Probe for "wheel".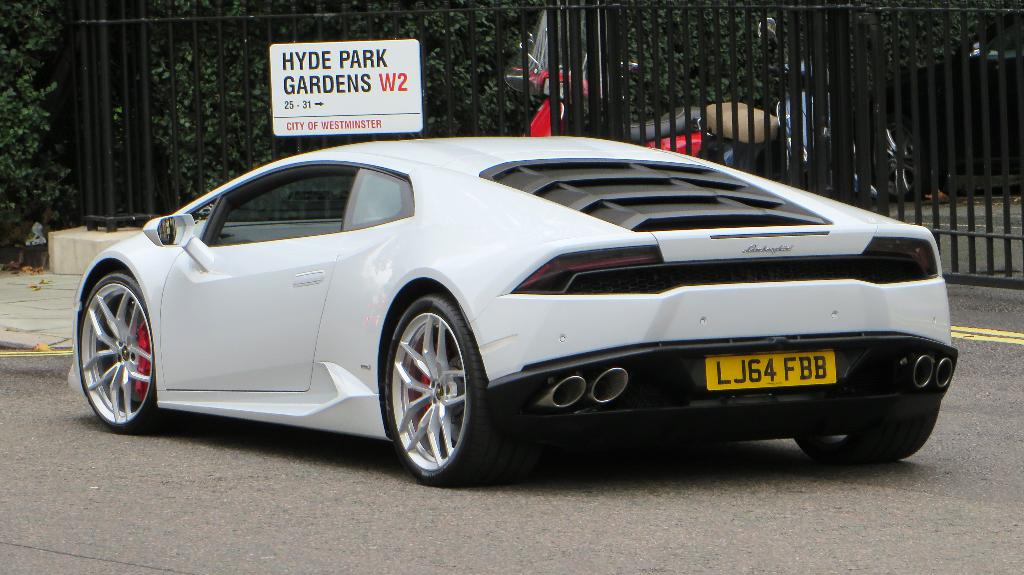
Probe result: 792:406:941:465.
